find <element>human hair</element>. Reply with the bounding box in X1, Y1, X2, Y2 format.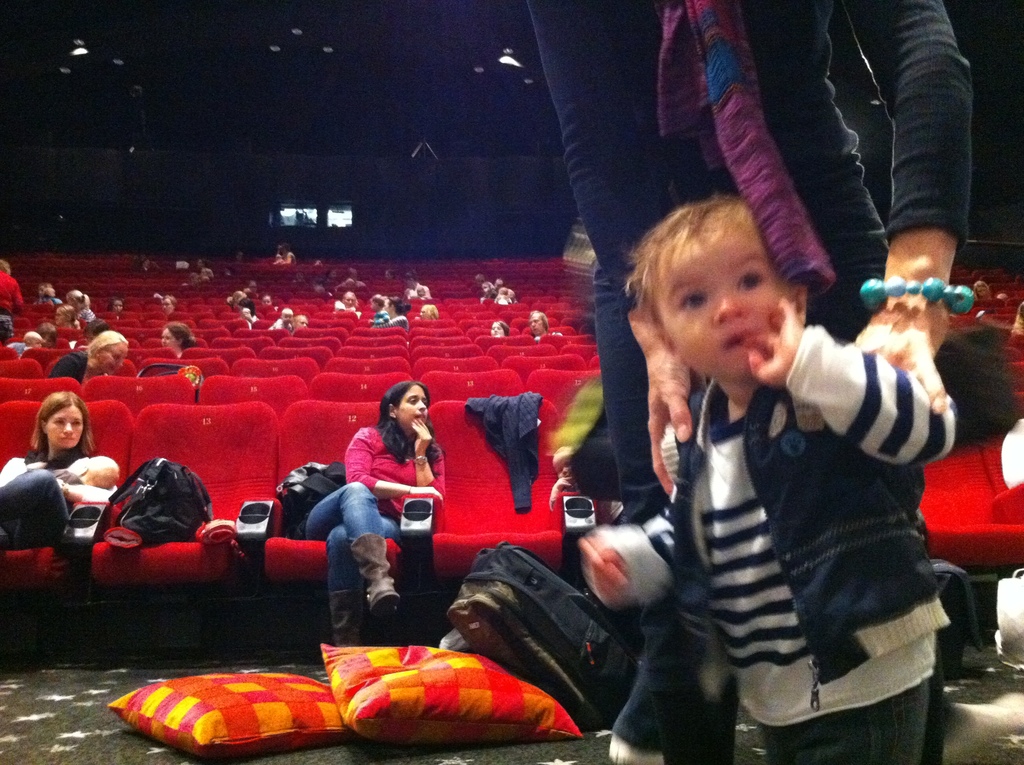
0, 315, 13, 337.
